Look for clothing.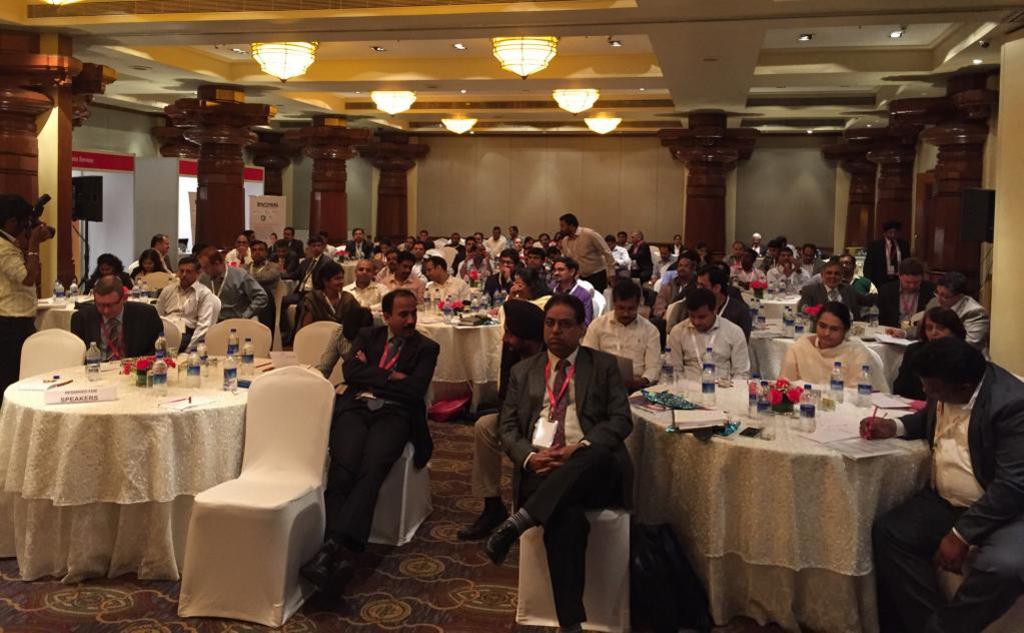
Found: x1=331, y1=316, x2=436, y2=544.
